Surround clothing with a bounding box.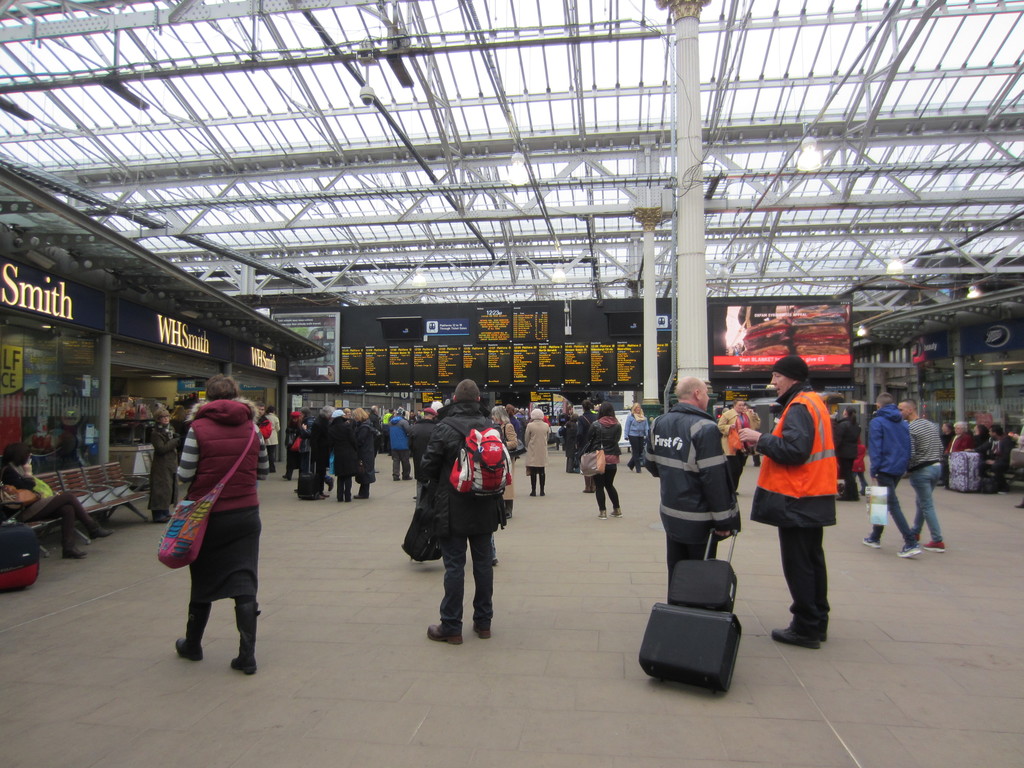
bbox=[864, 406, 913, 543].
